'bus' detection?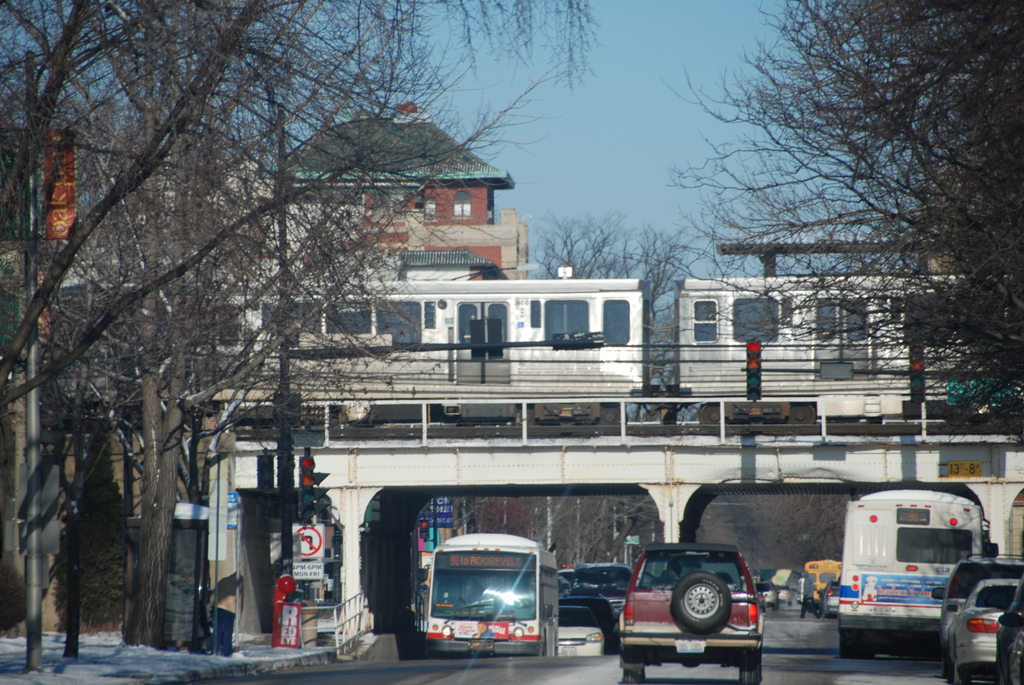
<box>803,556,845,596</box>
